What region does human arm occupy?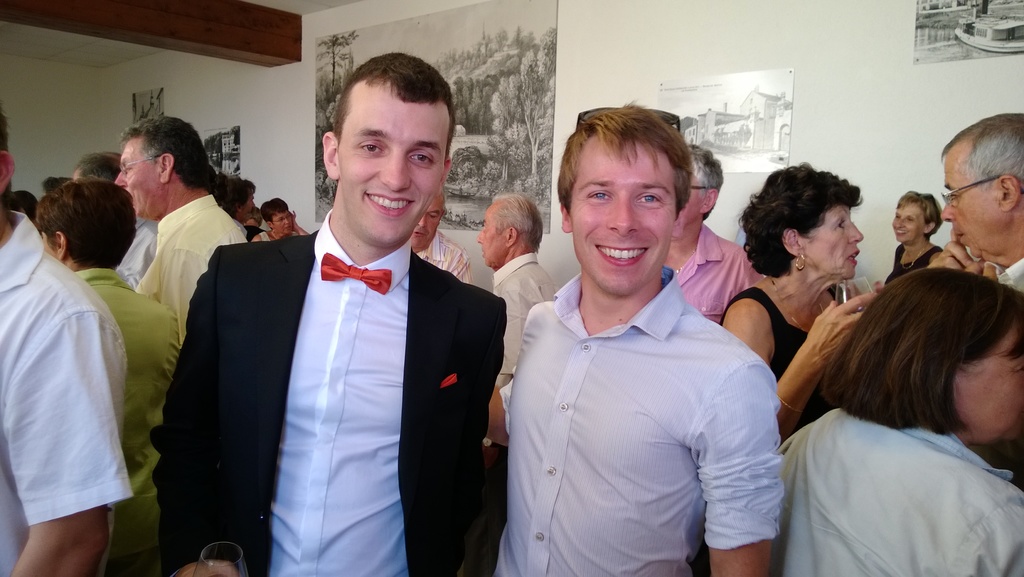
crop(700, 365, 782, 576).
